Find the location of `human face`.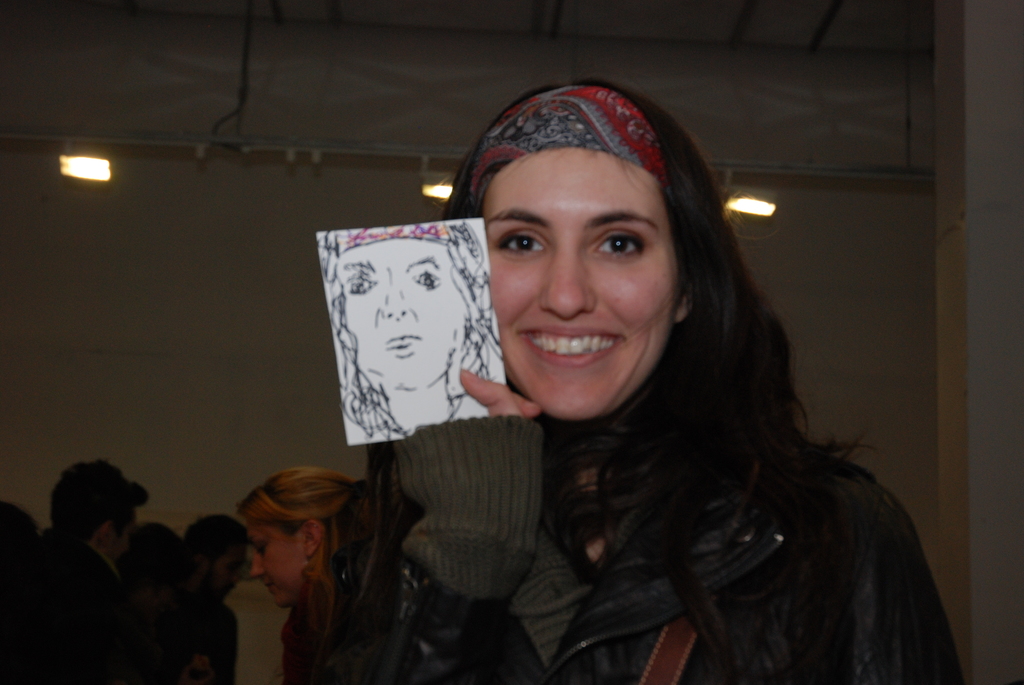
Location: 108 511 136 562.
